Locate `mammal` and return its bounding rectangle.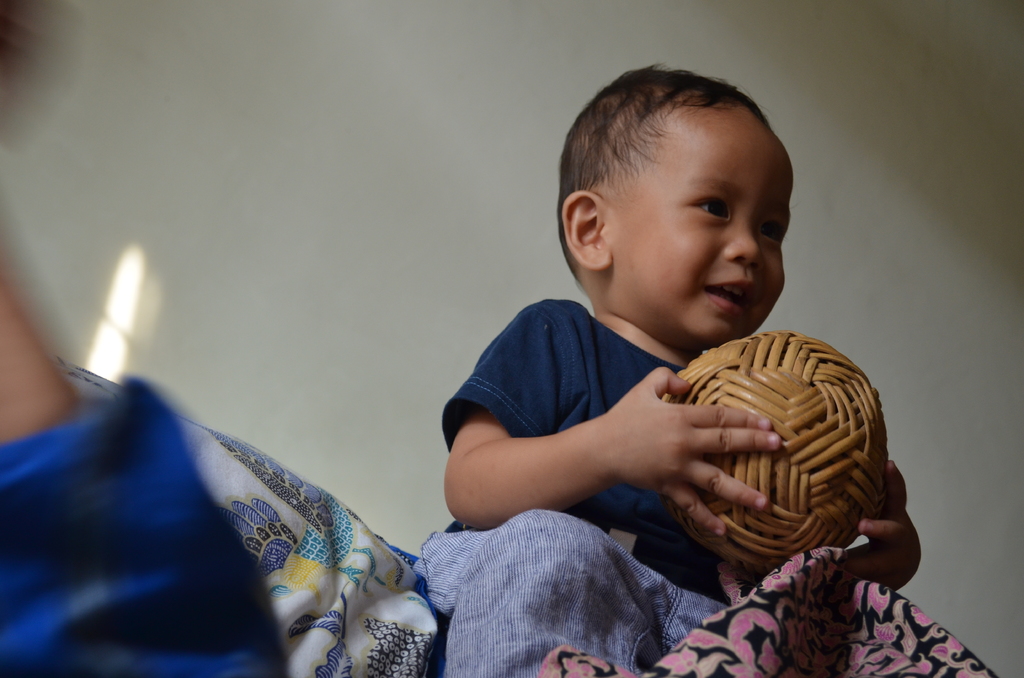
locate(0, 3, 296, 677).
